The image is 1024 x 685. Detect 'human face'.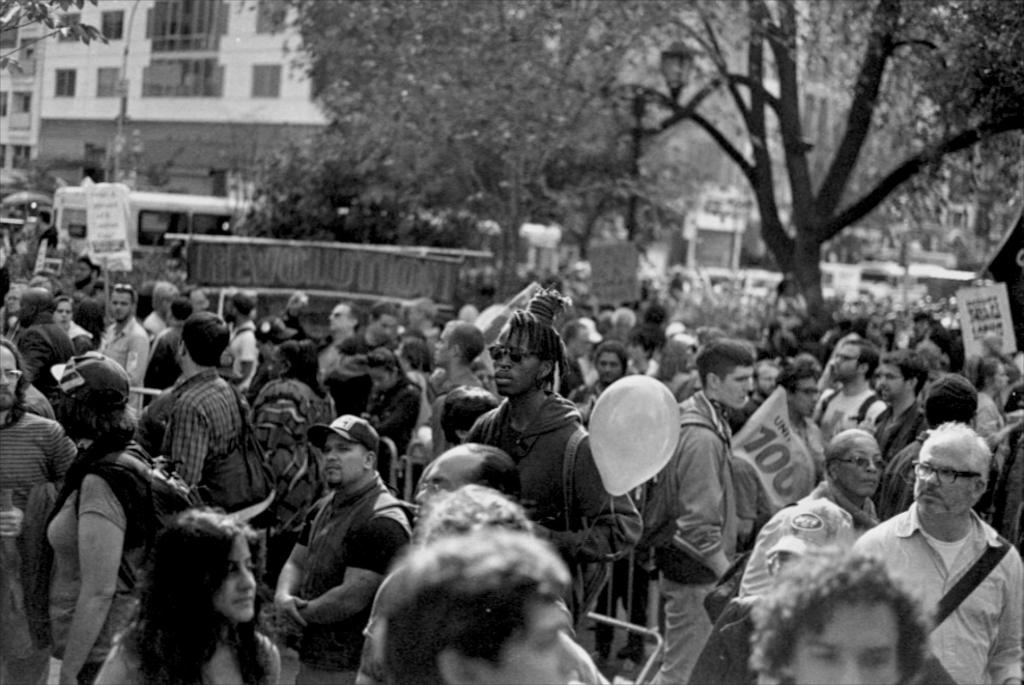
Detection: (323,437,365,486).
